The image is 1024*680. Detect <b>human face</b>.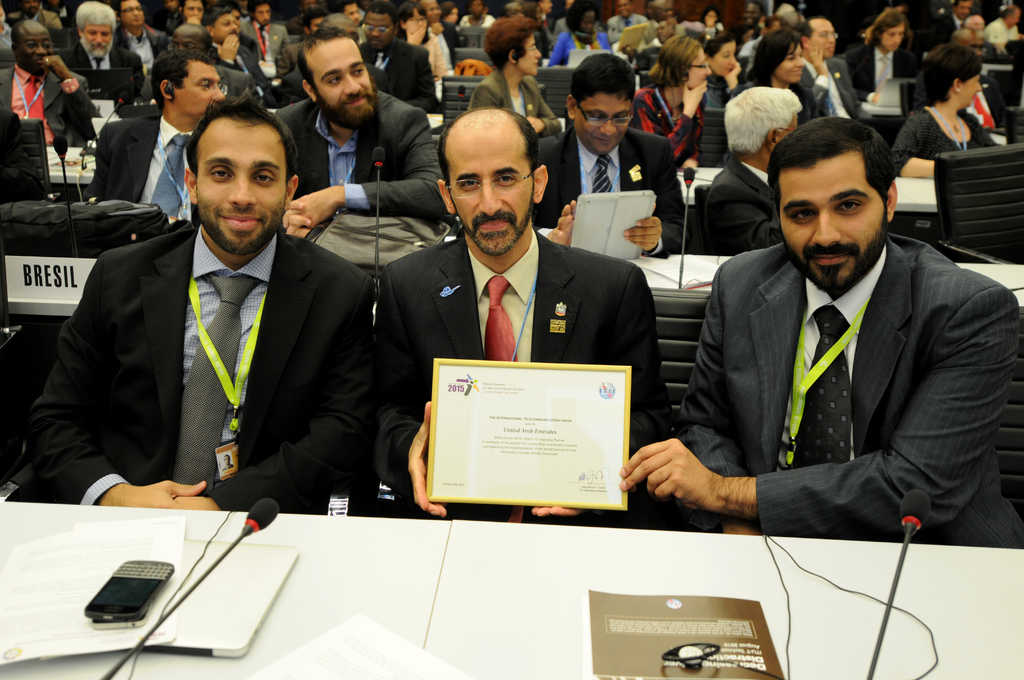
Detection: <region>884, 29, 906, 54</region>.
